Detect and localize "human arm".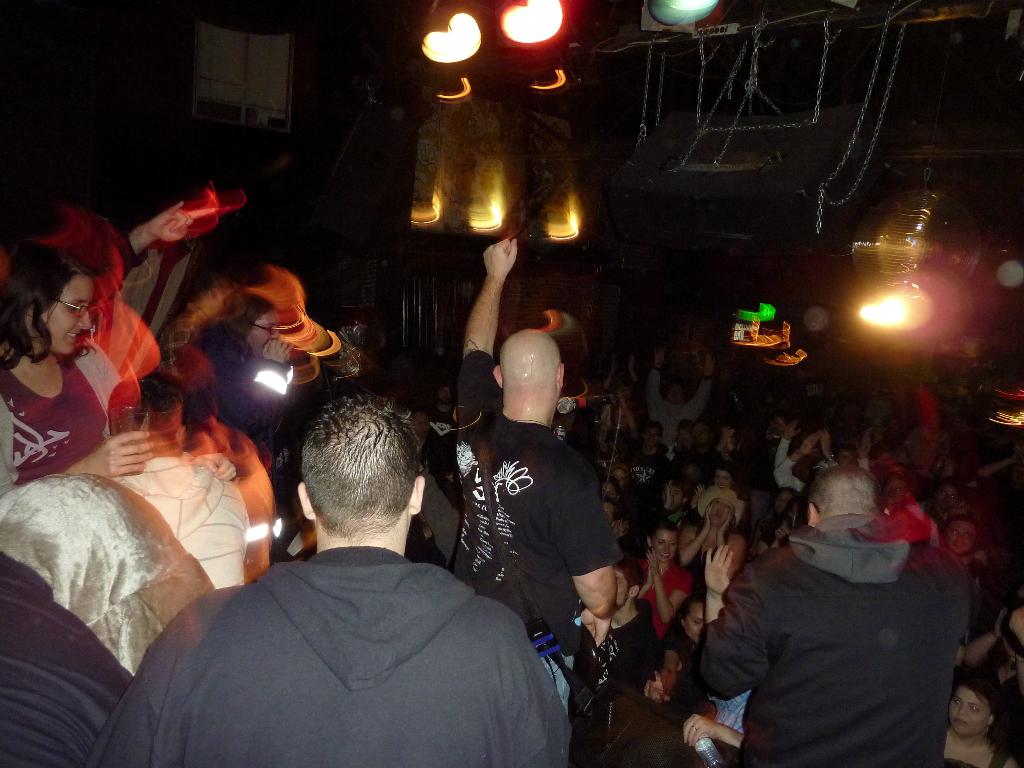
Localized at [697, 545, 779, 703].
